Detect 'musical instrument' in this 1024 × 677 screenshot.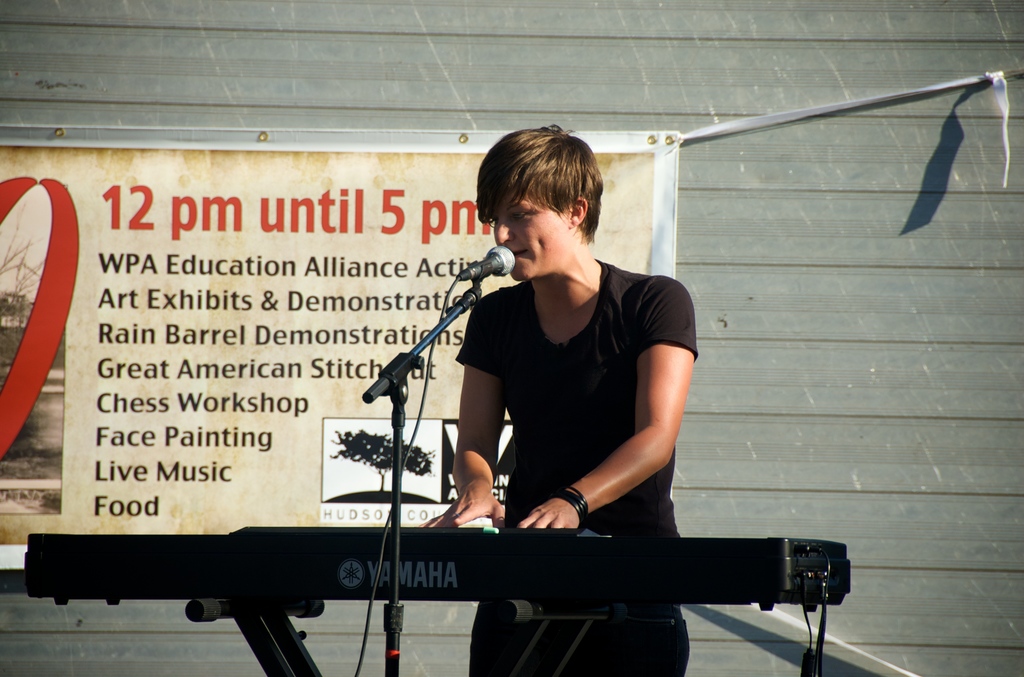
Detection: pyautogui.locateOnScreen(19, 524, 856, 617).
